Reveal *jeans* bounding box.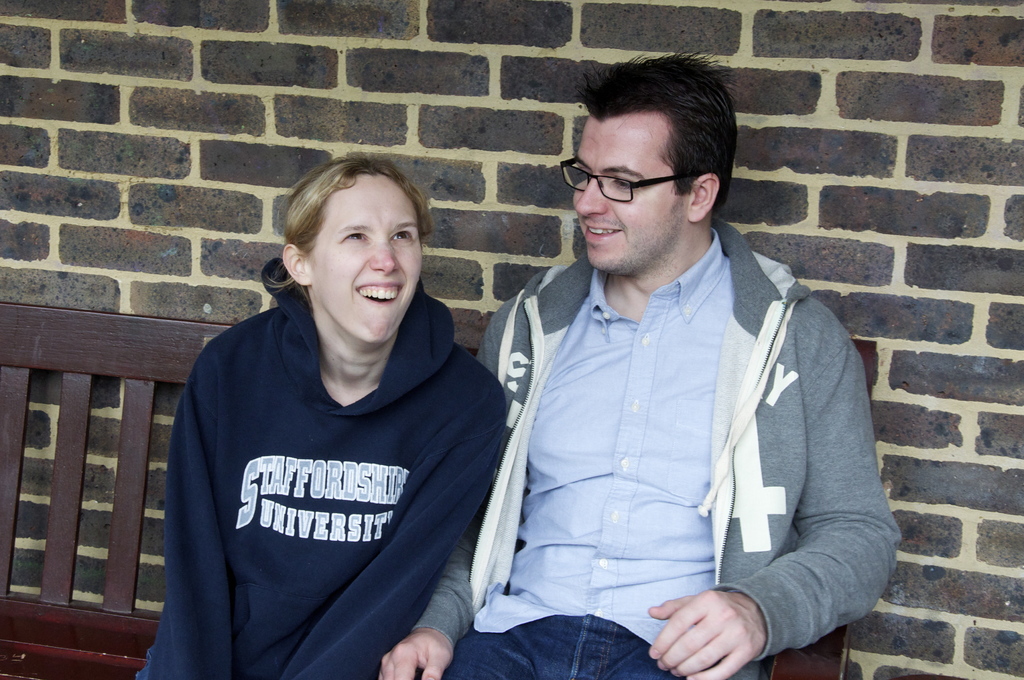
Revealed: box=[438, 611, 682, 679].
